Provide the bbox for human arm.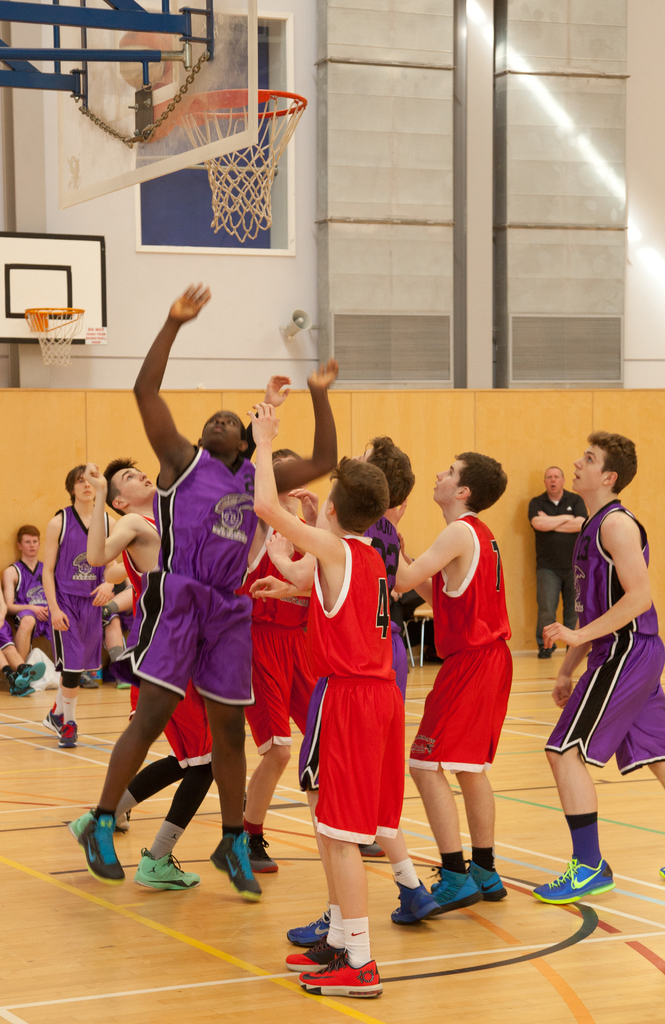
bbox=(264, 531, 316, 591).
